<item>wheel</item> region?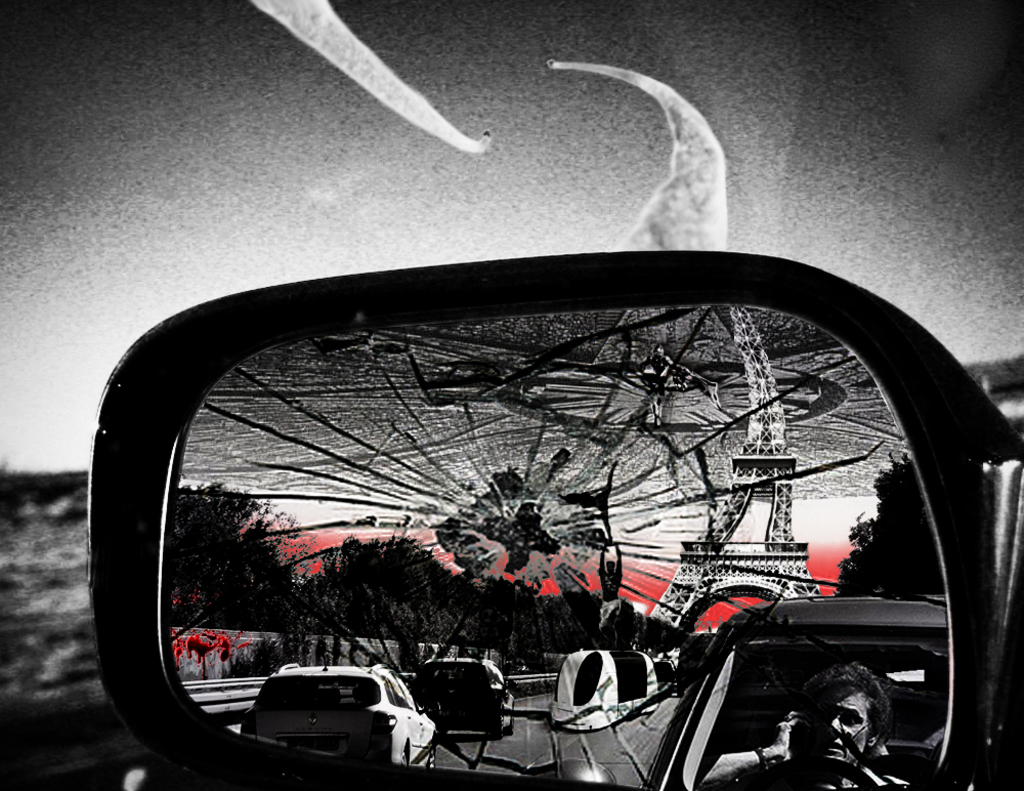
<bbox>403, 749, 410, 766</bbox>
